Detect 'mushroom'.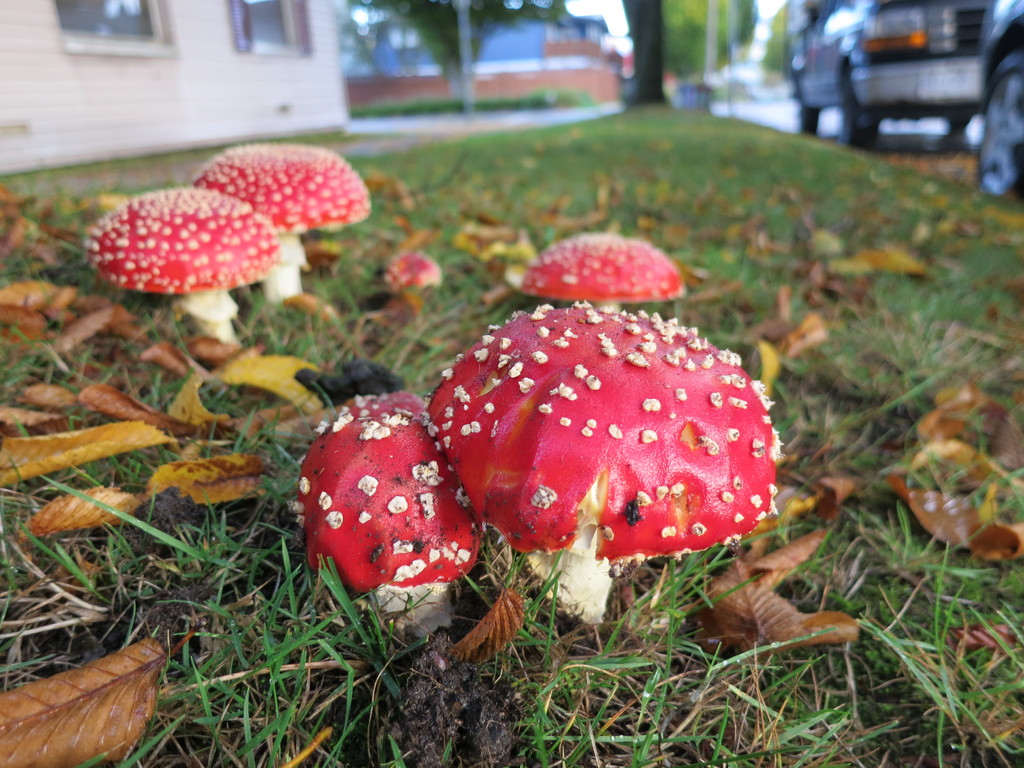
Detected at select_region(186, 140, 371, 301).
